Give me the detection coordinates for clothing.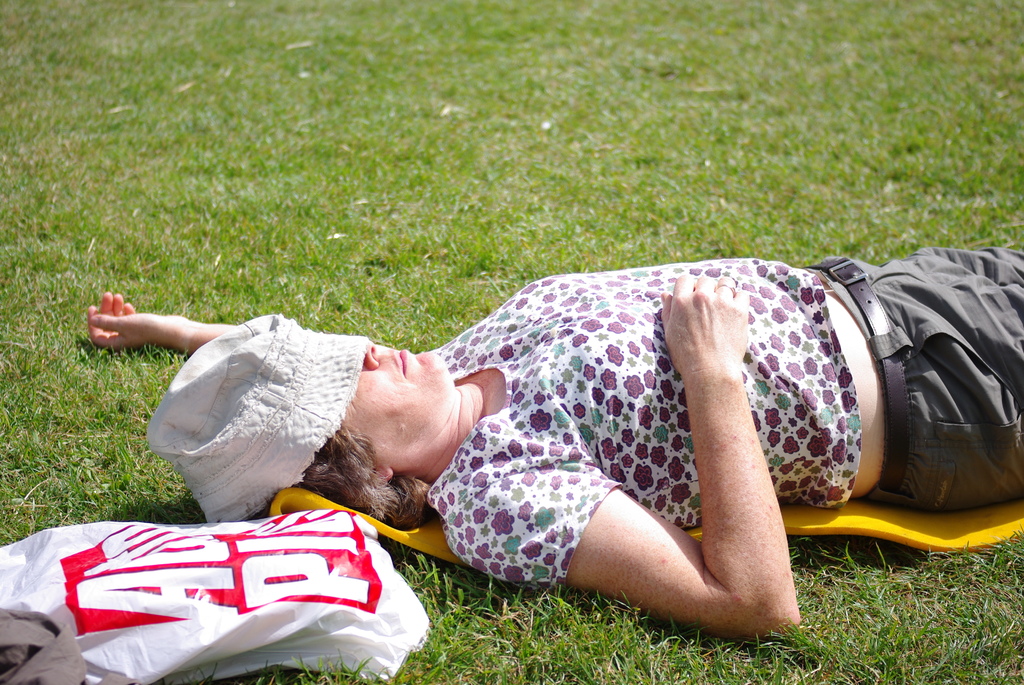
BBox(422, 245, 1023, 590).
